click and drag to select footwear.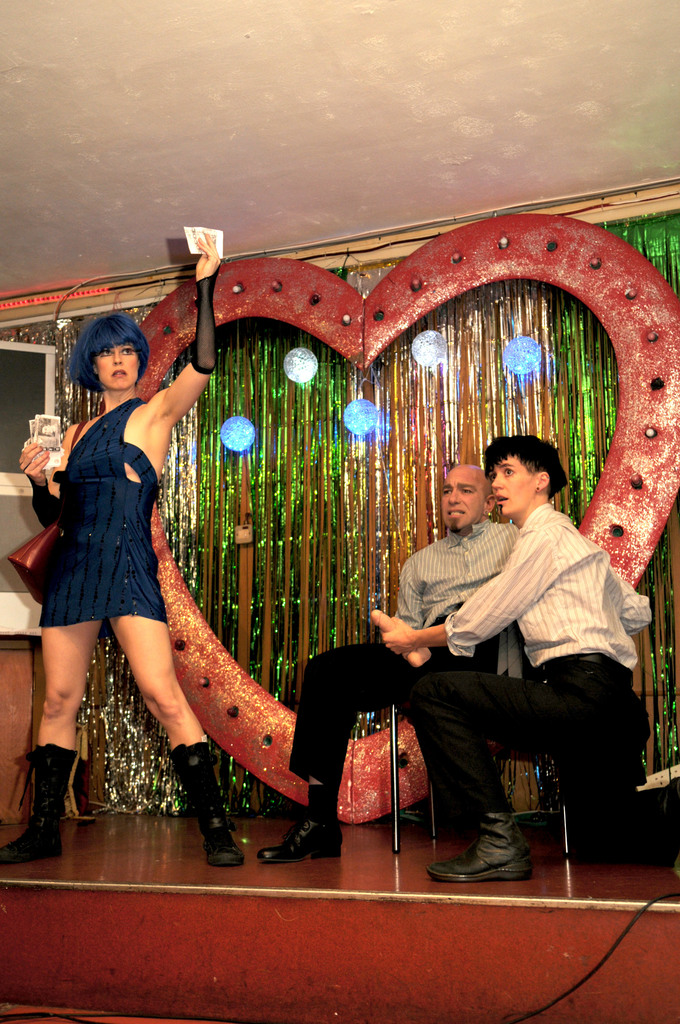
Selection: 257:812:343:867.
